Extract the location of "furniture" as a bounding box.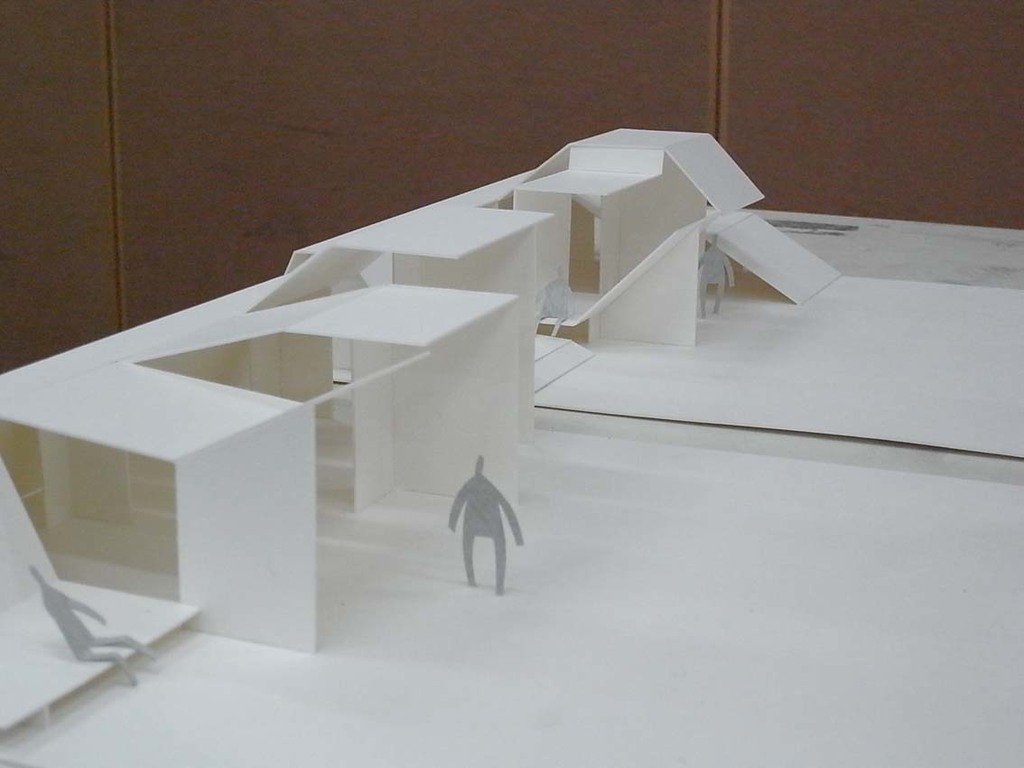
select_region(0, 170, 1023, 767).
